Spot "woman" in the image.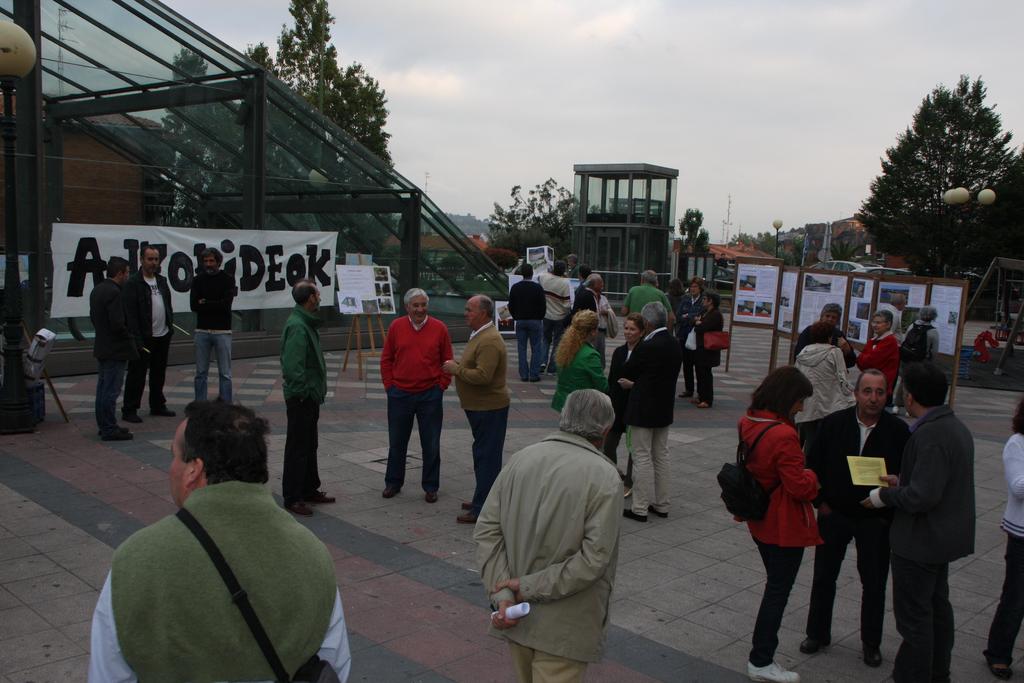
"woman" found at <box>981,397,1023,679</box>.
